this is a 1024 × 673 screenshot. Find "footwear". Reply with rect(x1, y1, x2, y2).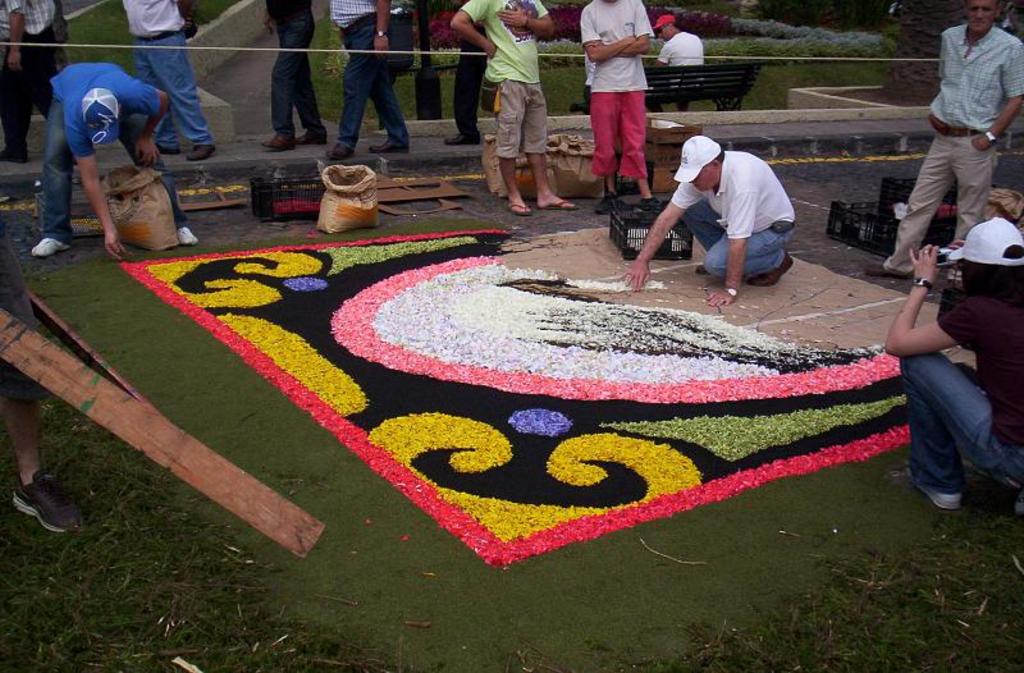
rect(179, 223, 197, 243).
